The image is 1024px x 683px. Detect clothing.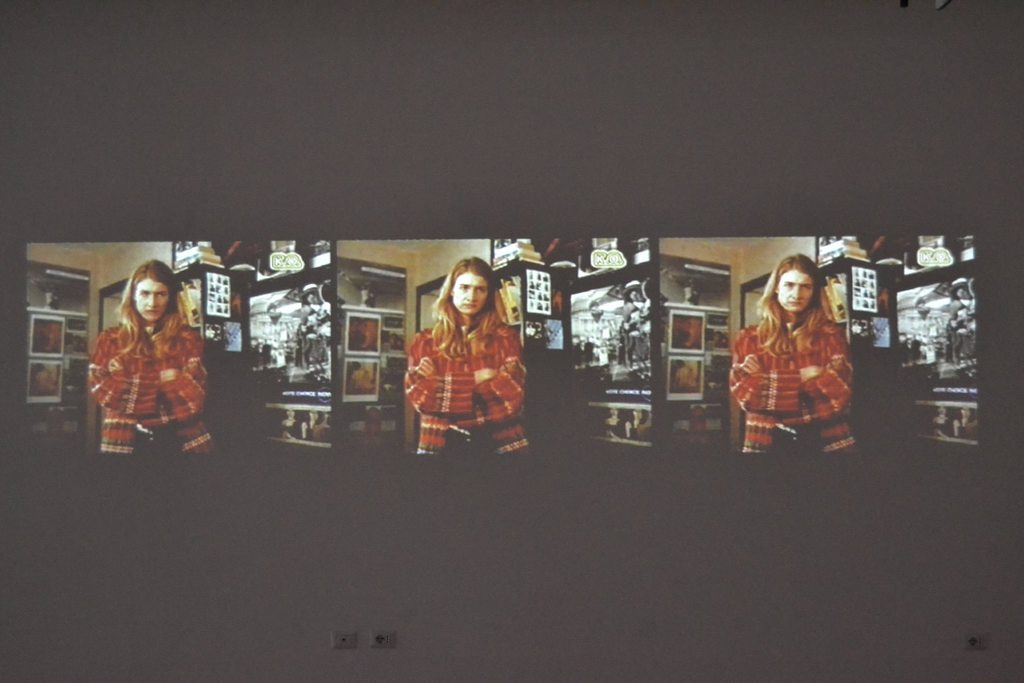
Detection: box=[626, 414, 639, 440].
